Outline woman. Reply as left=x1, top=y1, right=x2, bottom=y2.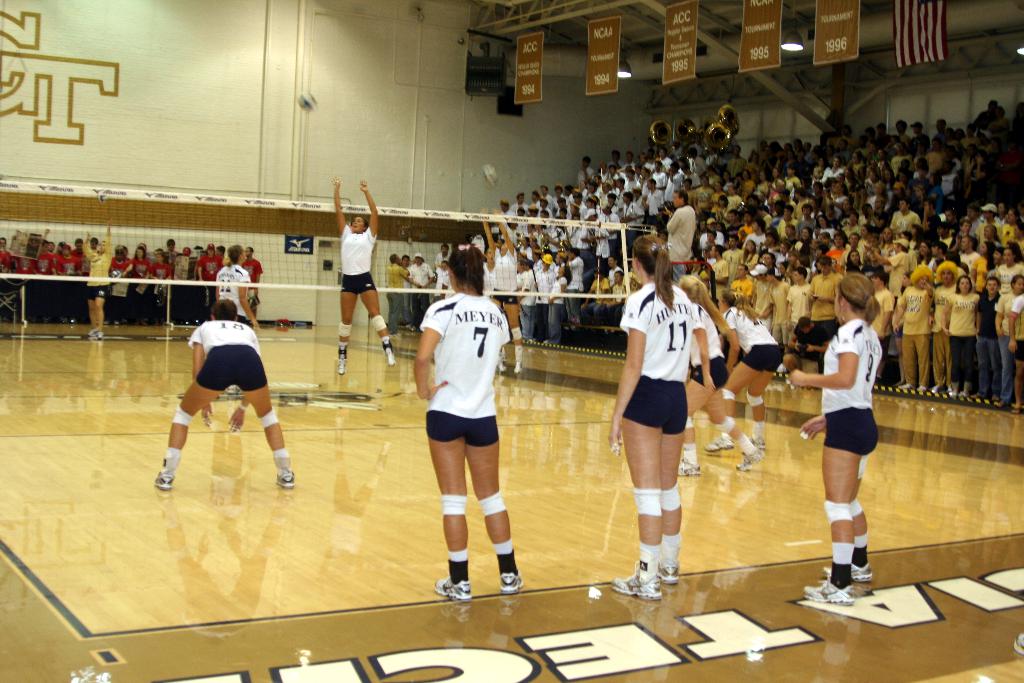
left=998, top=272, right=1023, bottom=407.
